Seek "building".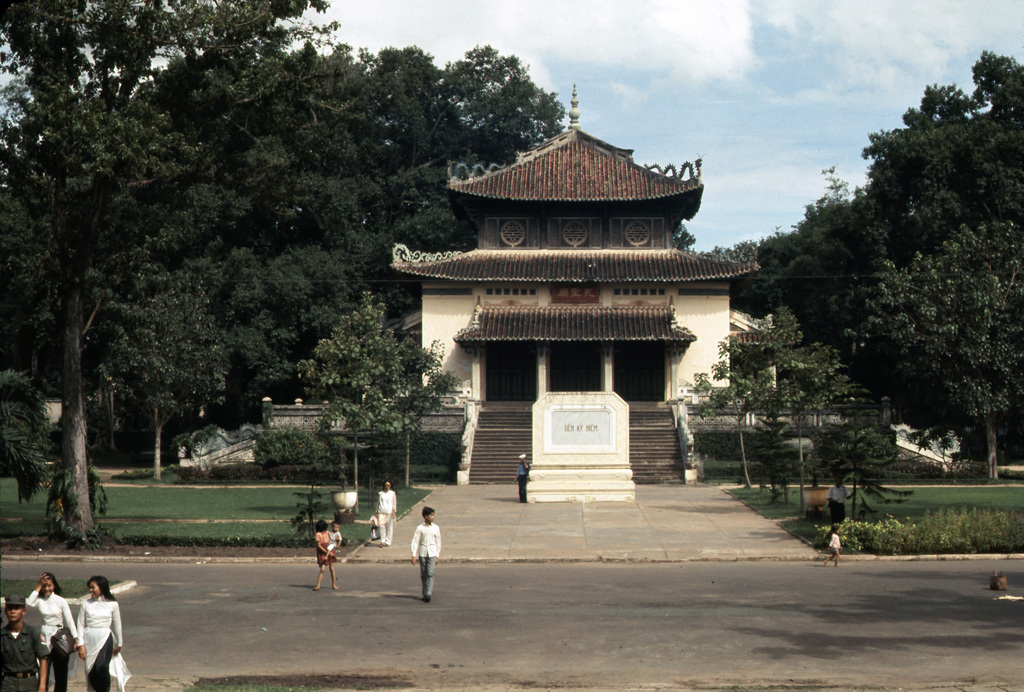
<box>175,73,781,487</box>.
